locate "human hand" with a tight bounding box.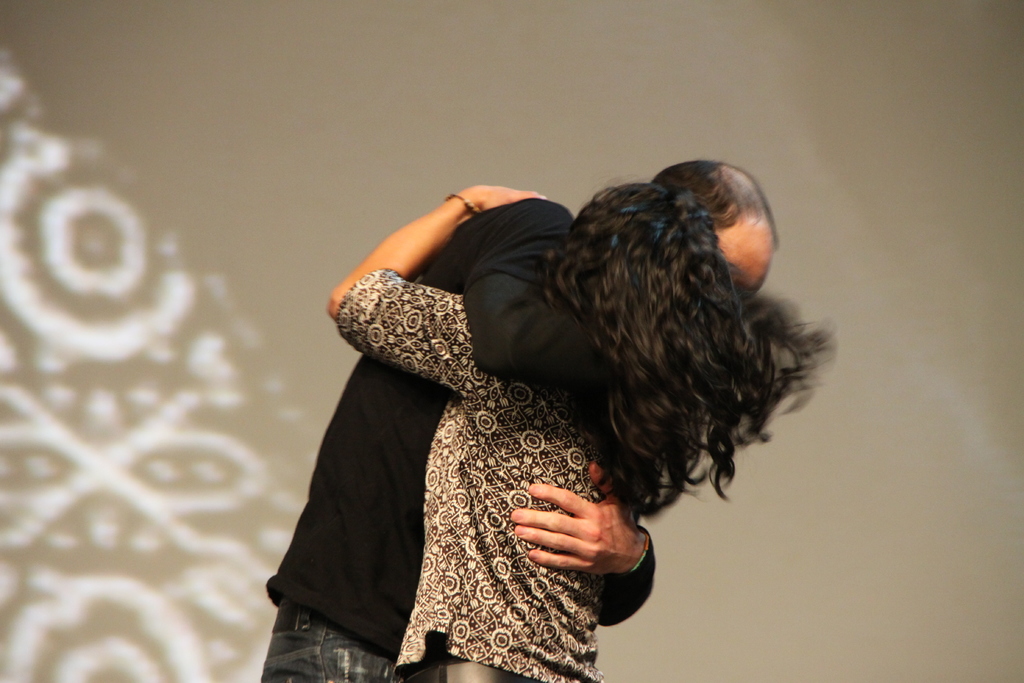
{"x1": 509, "y1": 462, "x2": 649, "y2": 572}.
